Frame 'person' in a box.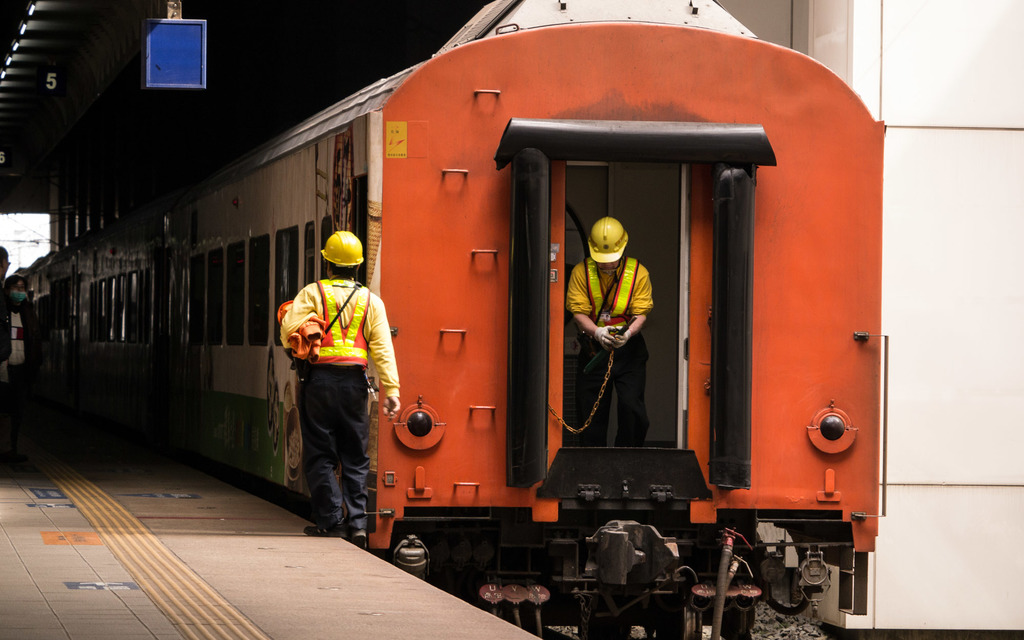
x1=0 y1=246 x2=11 y2=363.
